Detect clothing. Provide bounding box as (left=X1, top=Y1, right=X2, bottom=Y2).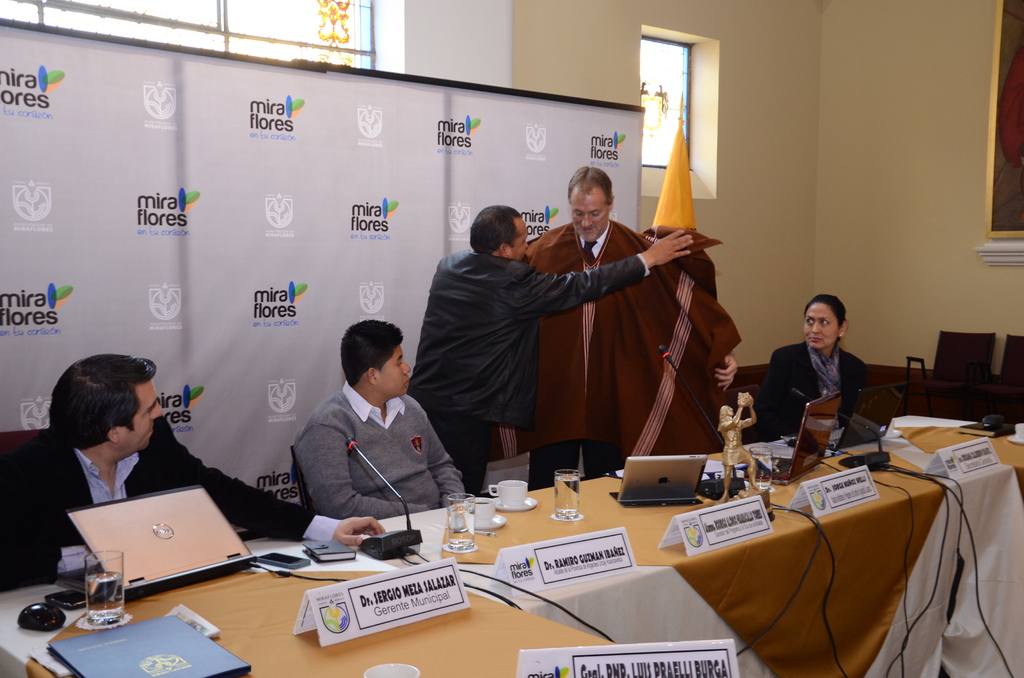
(left=291, top=377, right=462, bottom=522).
